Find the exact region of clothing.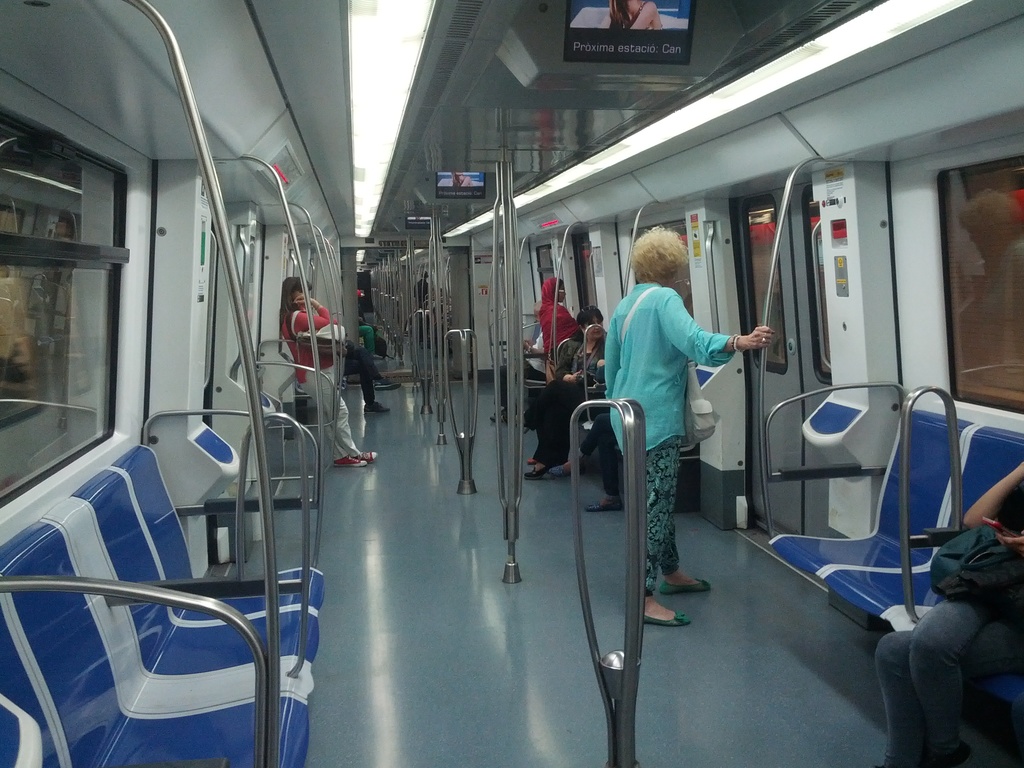
Exact region: select_region(609, 280, 735, 600).
